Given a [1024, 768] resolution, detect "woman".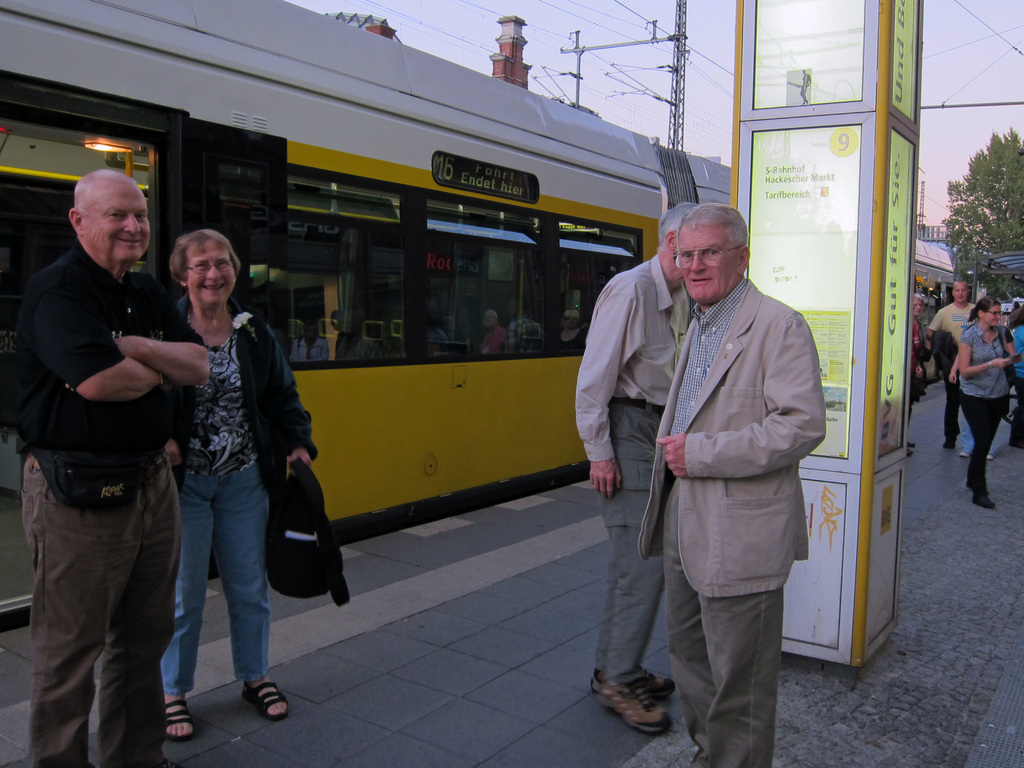
x1=952, y1=296, x2=1021, y2=508.
